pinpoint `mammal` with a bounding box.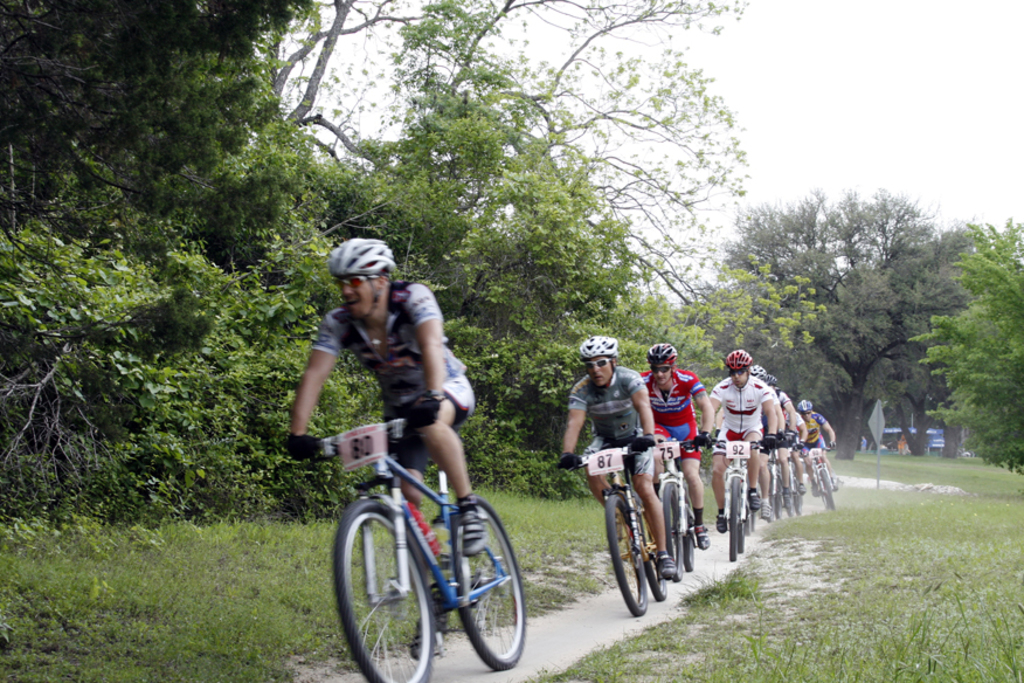
[708, 346, 776, 533].
